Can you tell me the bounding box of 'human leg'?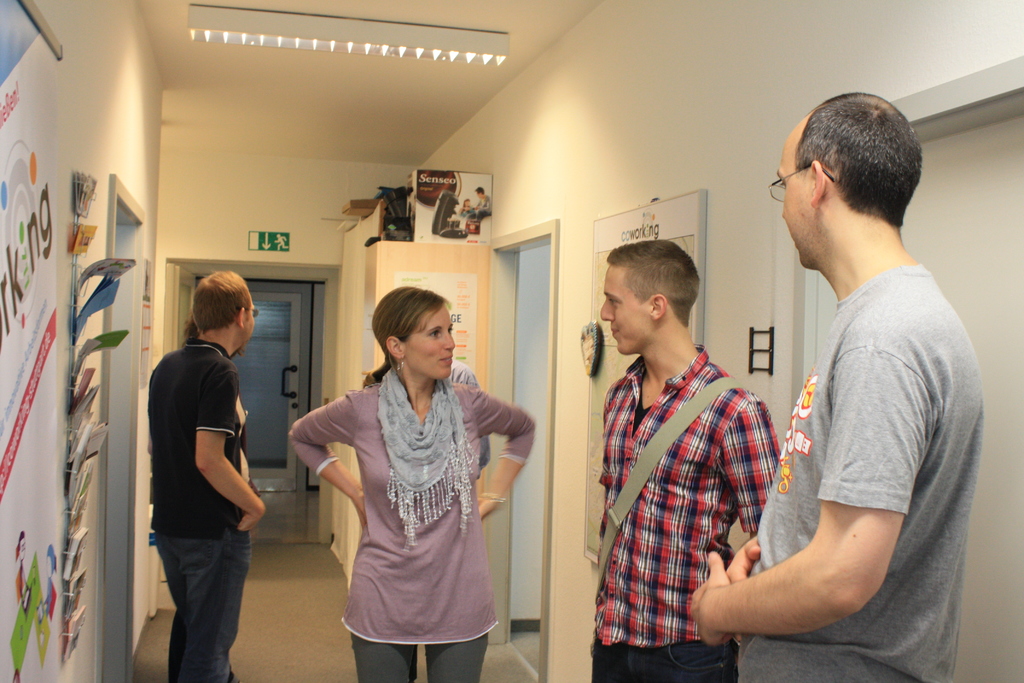
left=353, top=629, right=413, bottom=682.
